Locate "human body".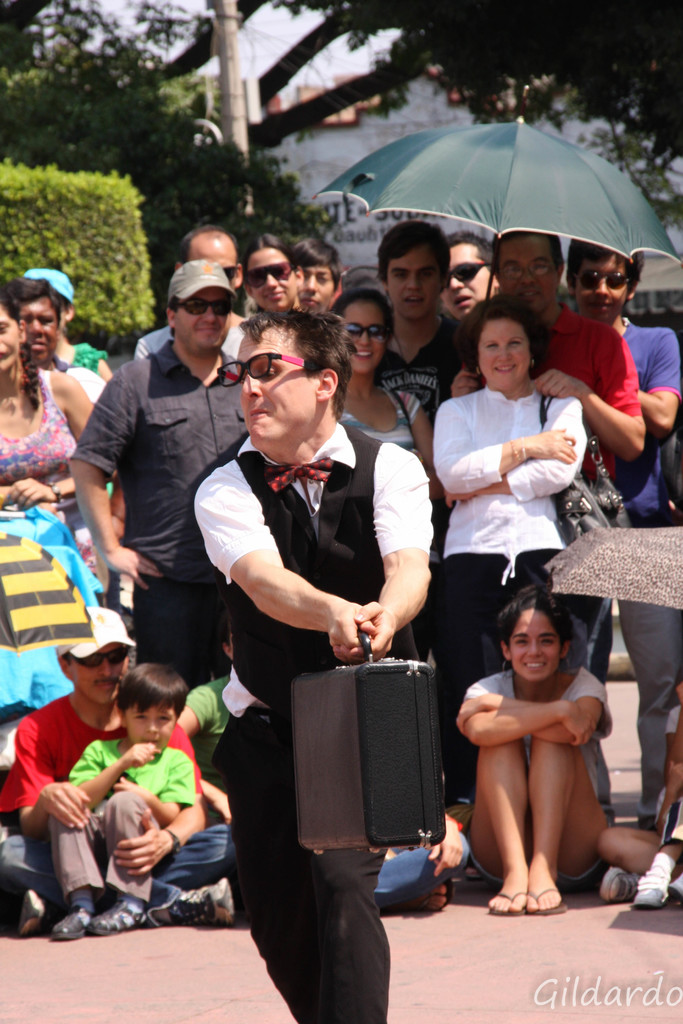
Bounding box: (343,373,430,455).
